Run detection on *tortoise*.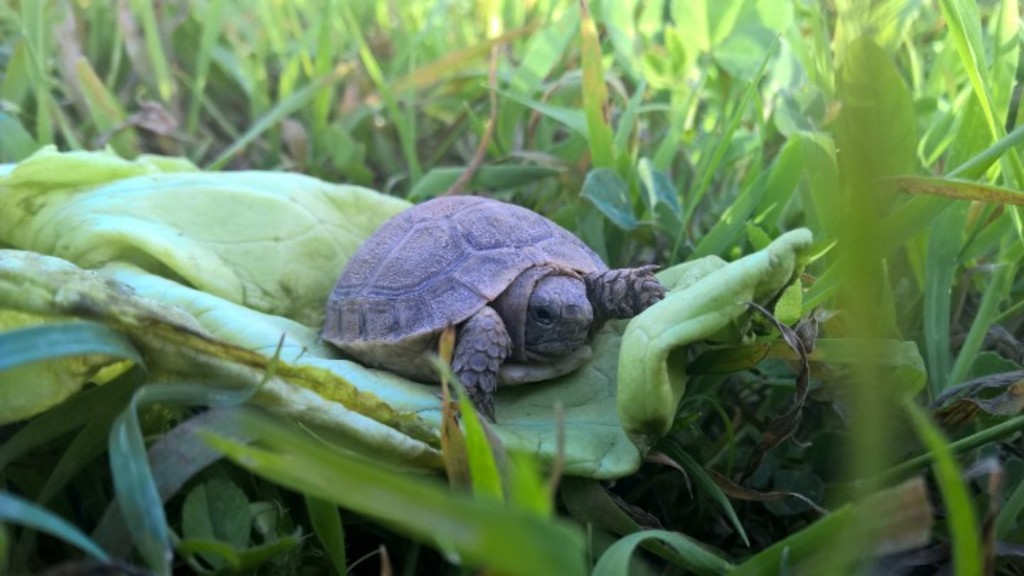
Result: [319, 195, 667, 427].
